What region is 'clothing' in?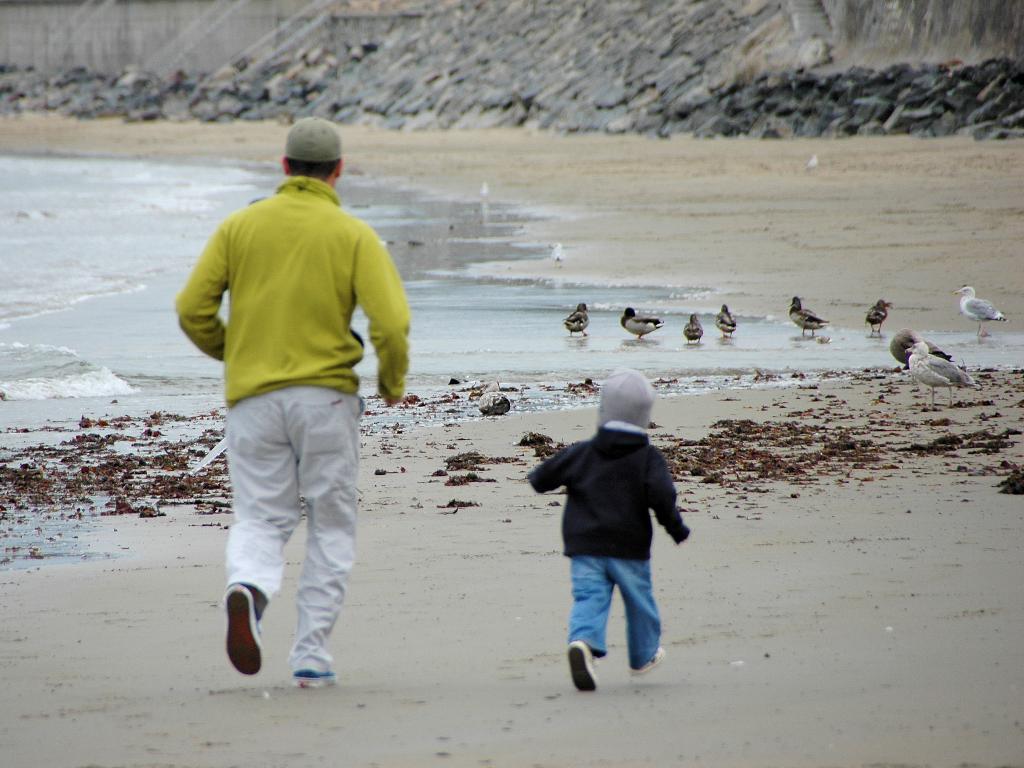
Rect(177, 173, 412, 664).
